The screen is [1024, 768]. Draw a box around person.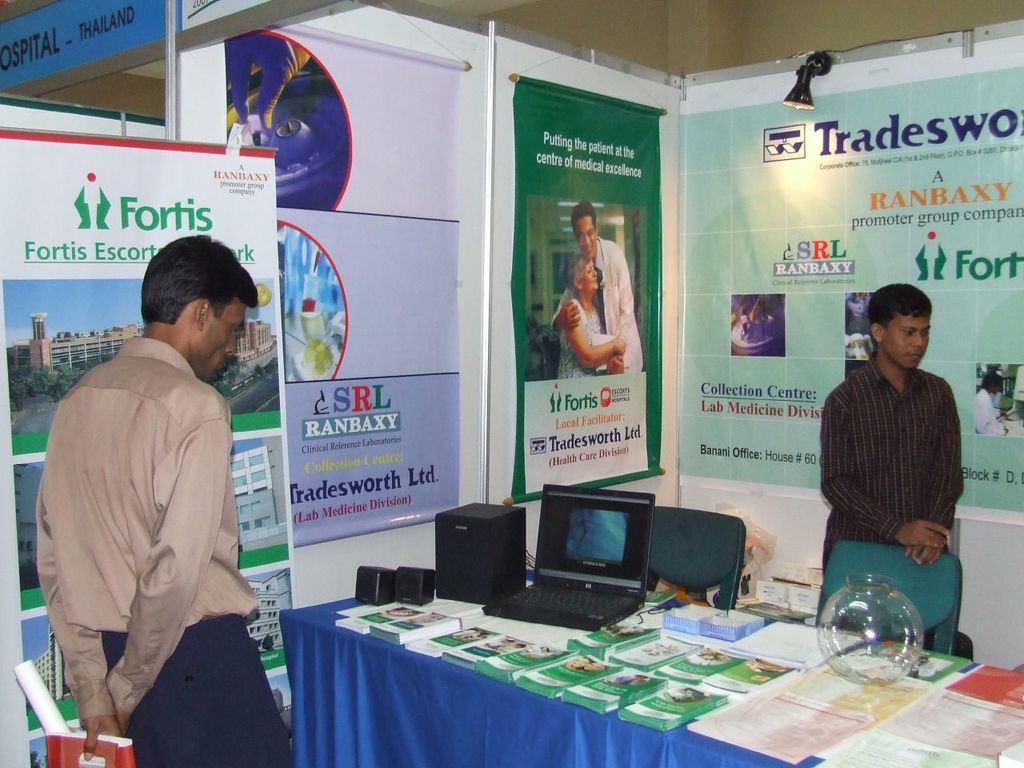
x1=225 y1=34 x2=311 y2=133.
